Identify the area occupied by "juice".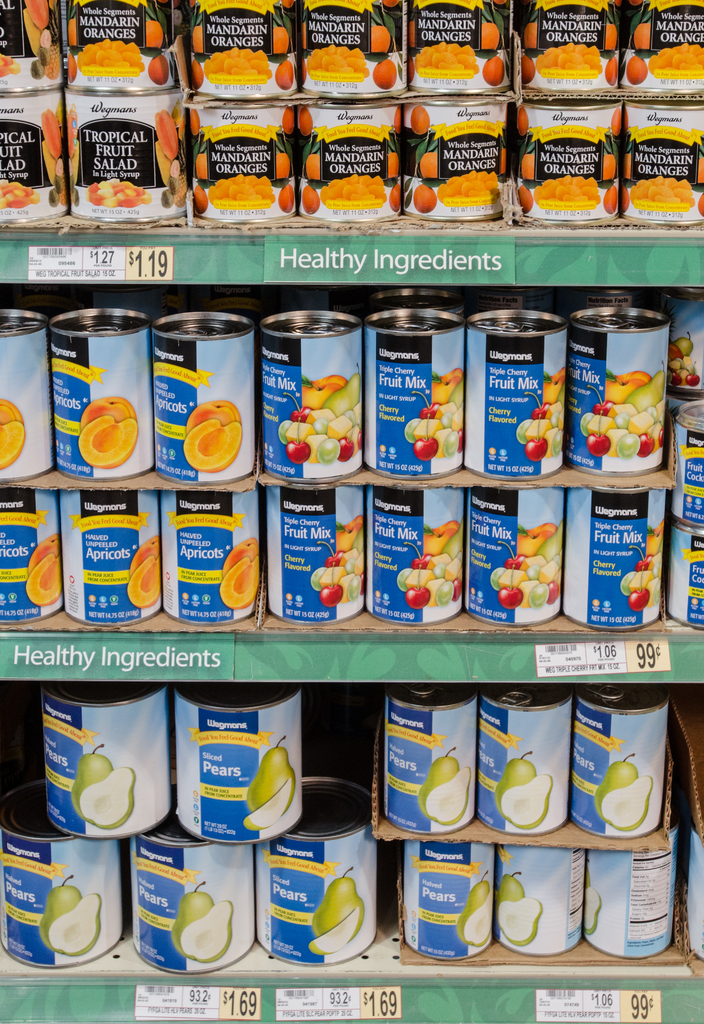
Area: region(405, 99, 507, 221).
